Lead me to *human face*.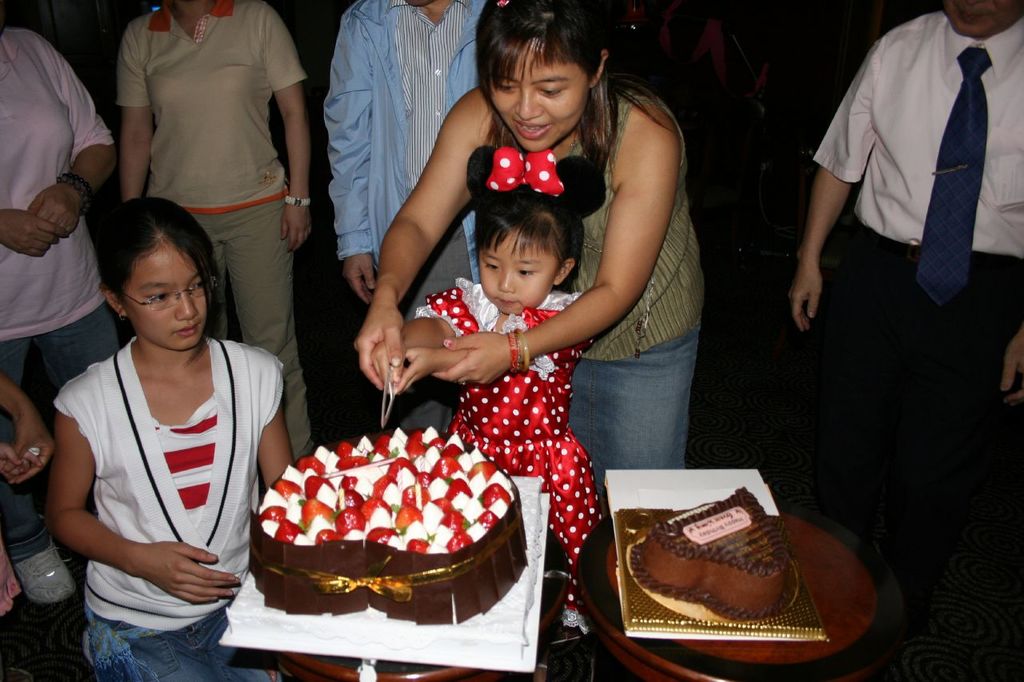
Lead to (133,251,206,349).
